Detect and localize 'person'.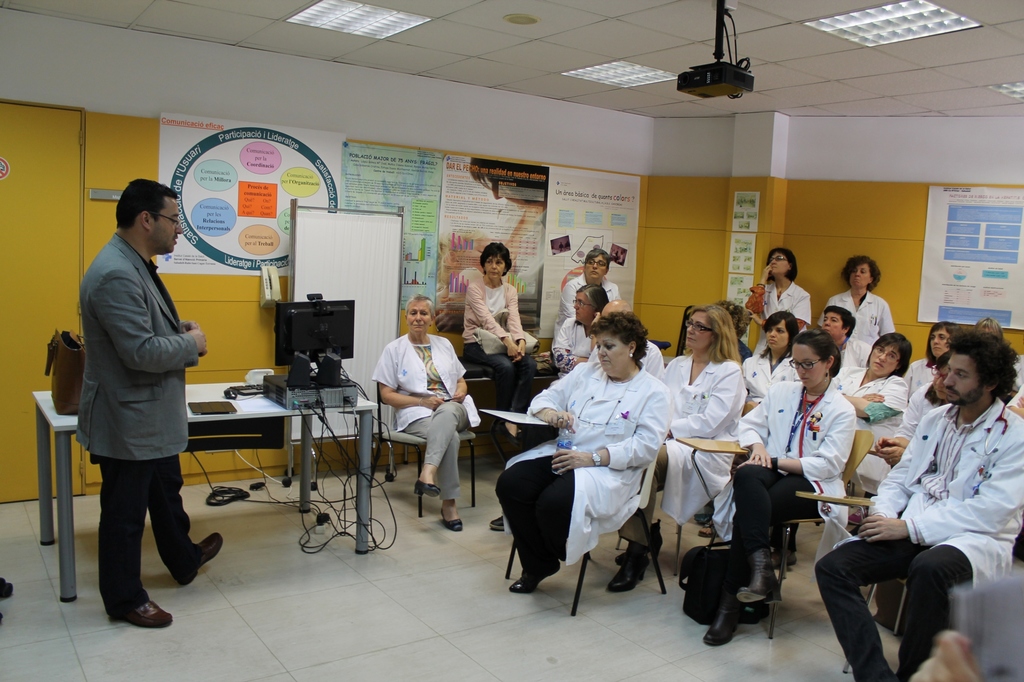
Localized at region(72, 175, 223, 627).
